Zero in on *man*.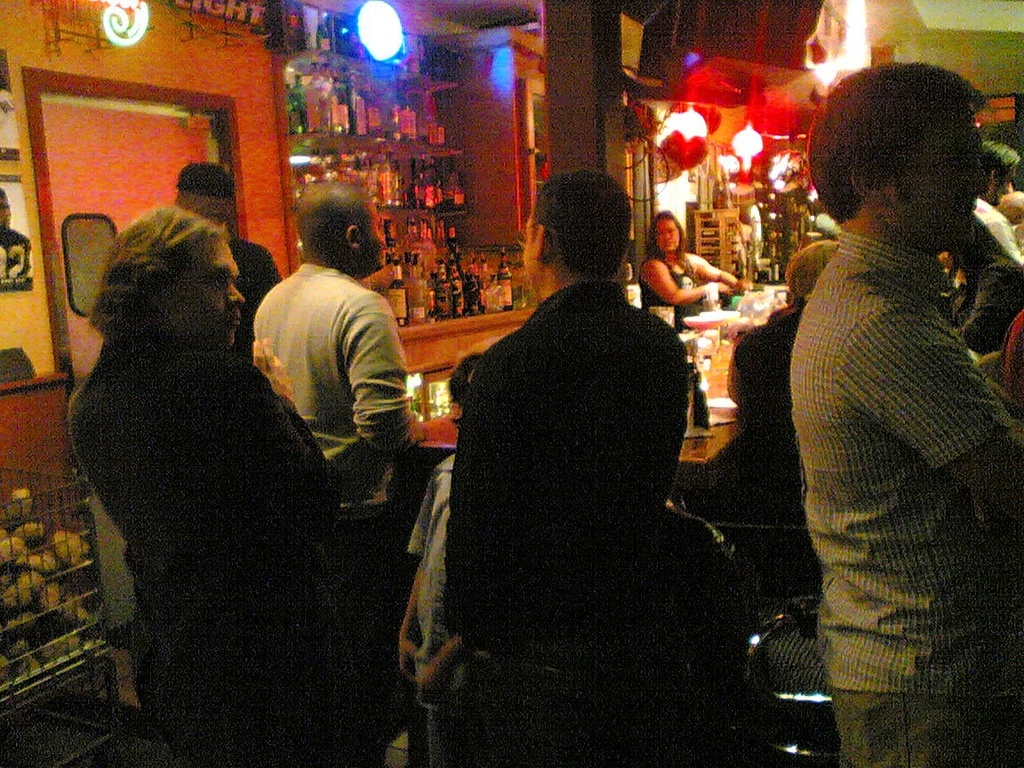
Zeroed in: (469,167,692,760).
